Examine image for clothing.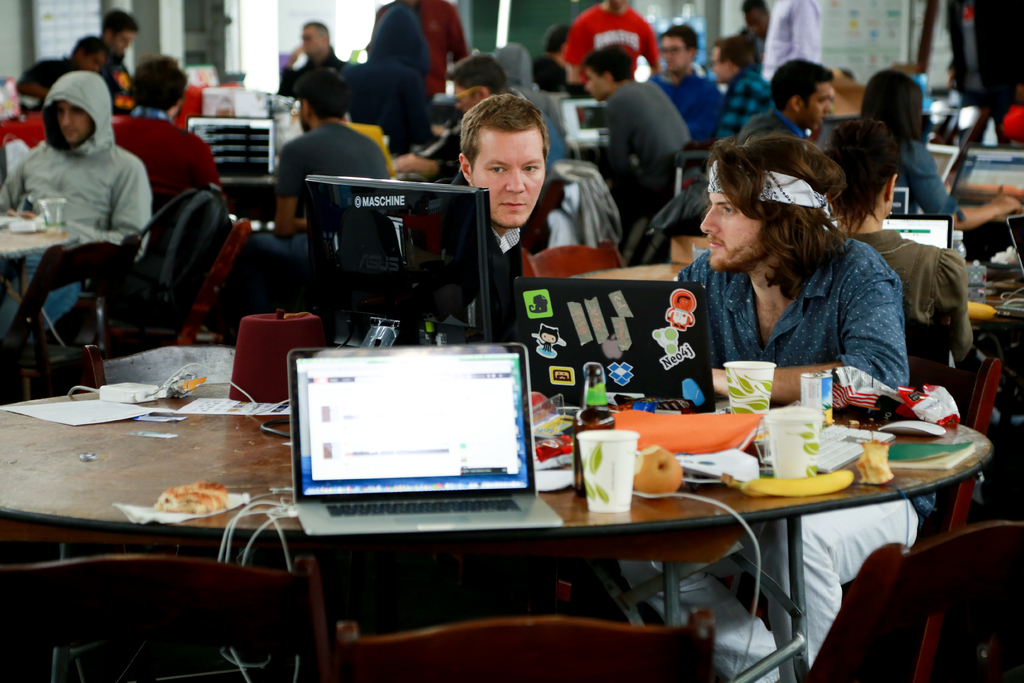
Examination result: pyautogui.locateOnScreen(636, 58, 725, 161).
